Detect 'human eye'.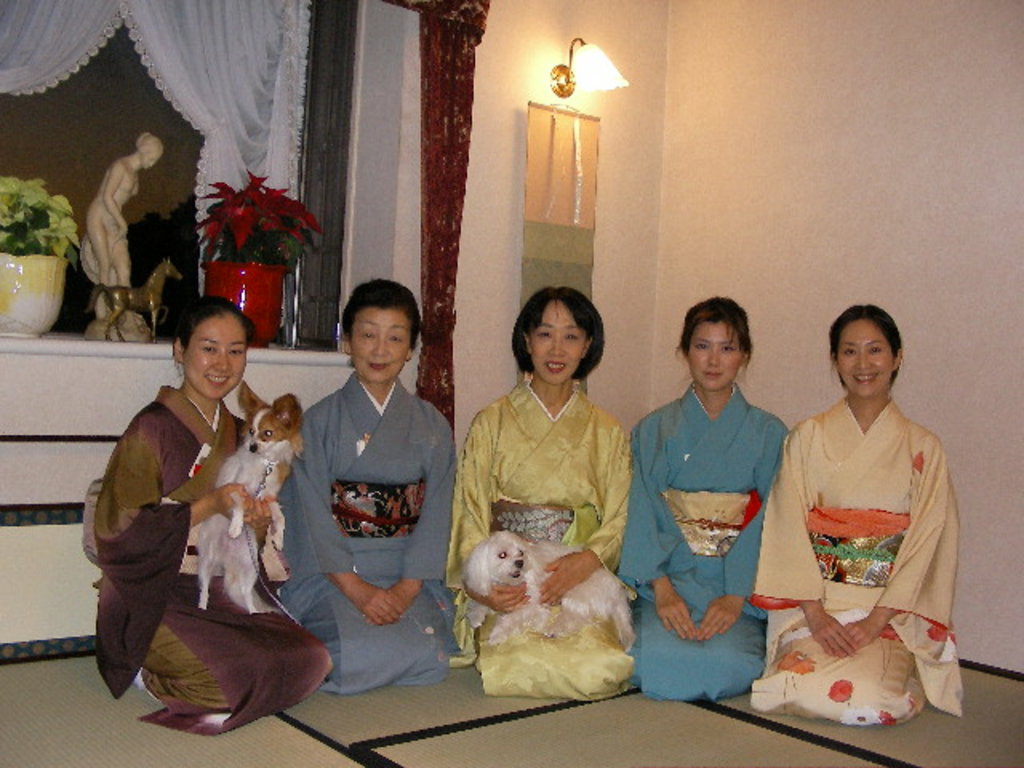
Detected at box(720, 344, 734, 355).
